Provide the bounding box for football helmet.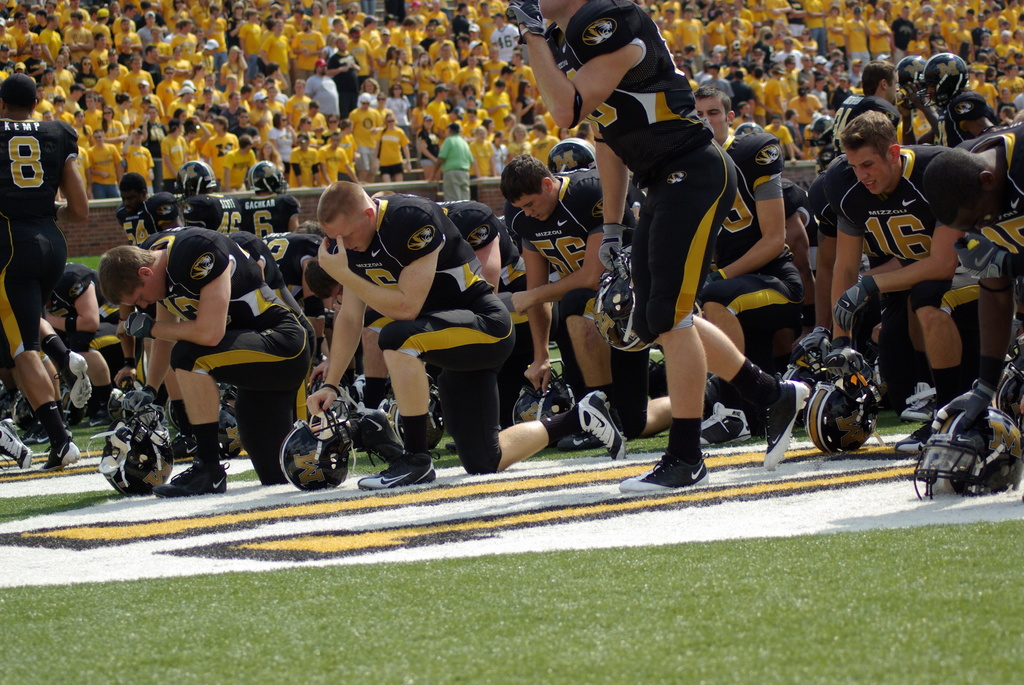
{"left": 554, "top": 138, "right": 600, "bottom": 169}.
